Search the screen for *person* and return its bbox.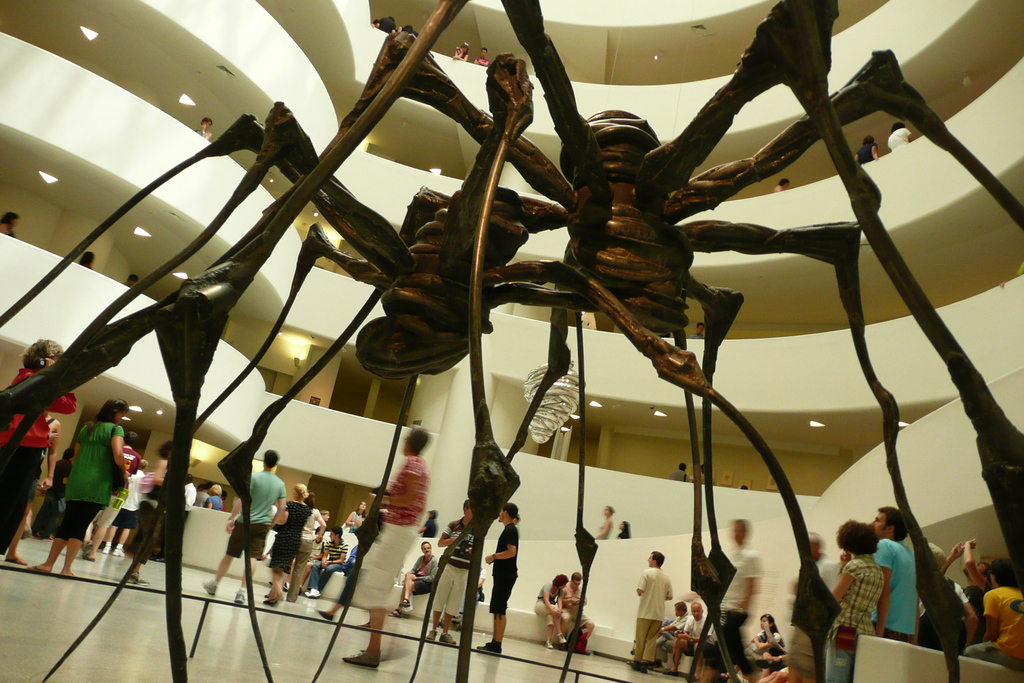
Found: {"left": 489, "top": 513, "right": 513, "bottom": 655}.
